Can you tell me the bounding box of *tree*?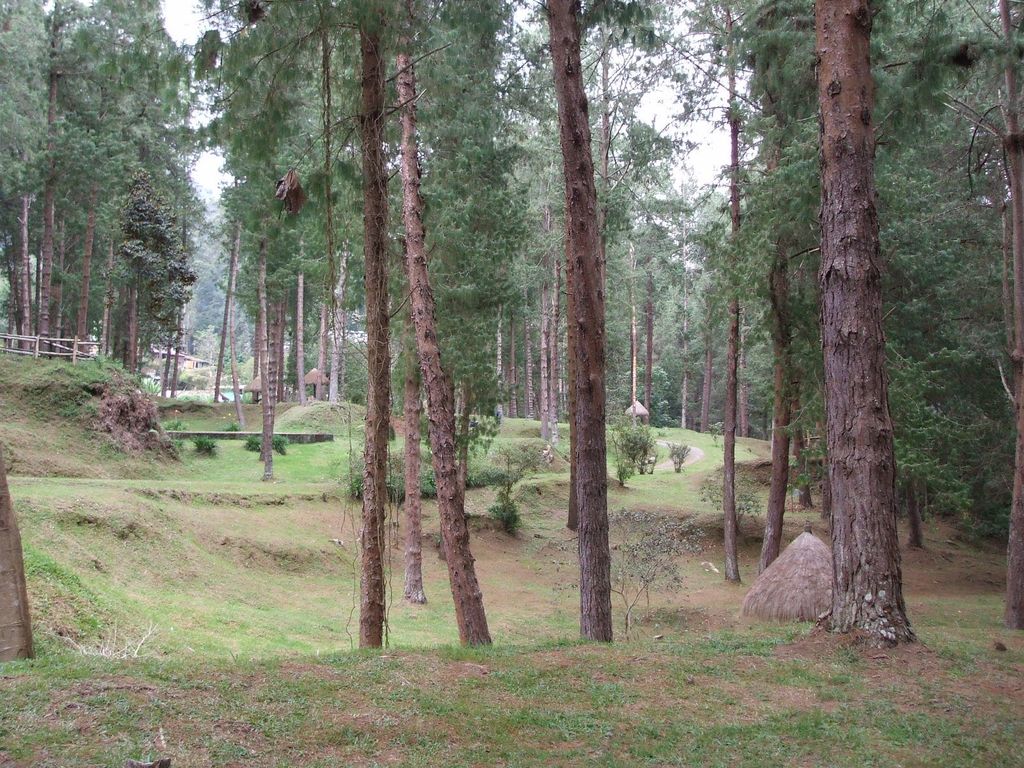
bbox=(748, 0, 824, 574).
